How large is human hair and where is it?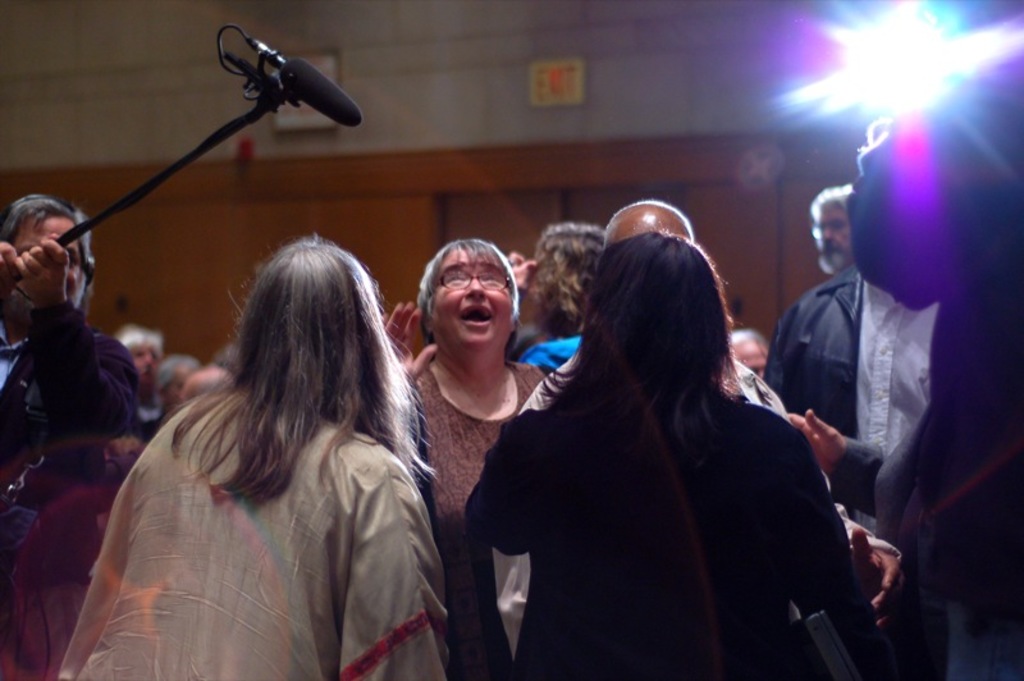
Bounding box: BBox(532, 180, 828, 556).
